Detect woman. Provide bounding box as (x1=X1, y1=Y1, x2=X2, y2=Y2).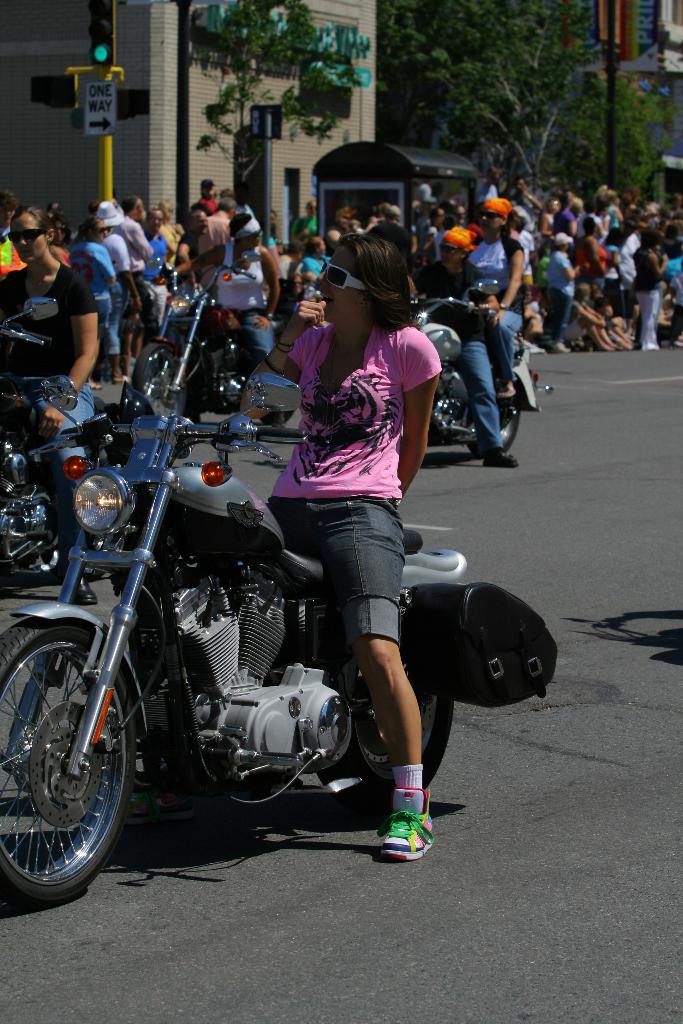
(x1=167, y1=209, x2=283, y2=419).
